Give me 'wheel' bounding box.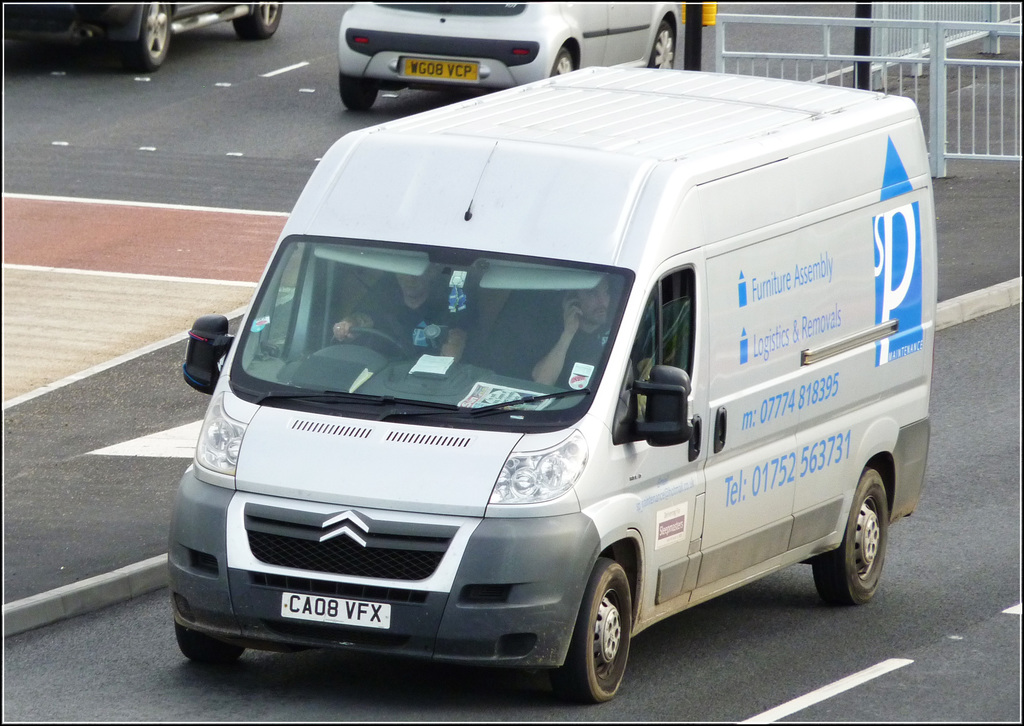
(x1=330, y1=326, x2=411, y2=359).
